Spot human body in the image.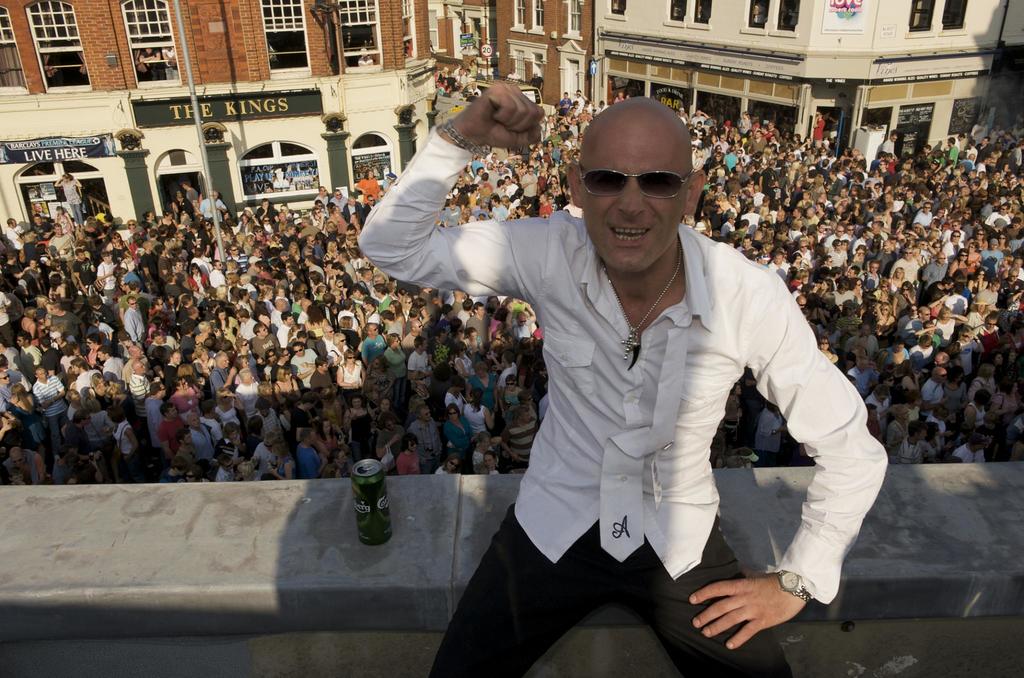
human body found at [92,295,115,322].
